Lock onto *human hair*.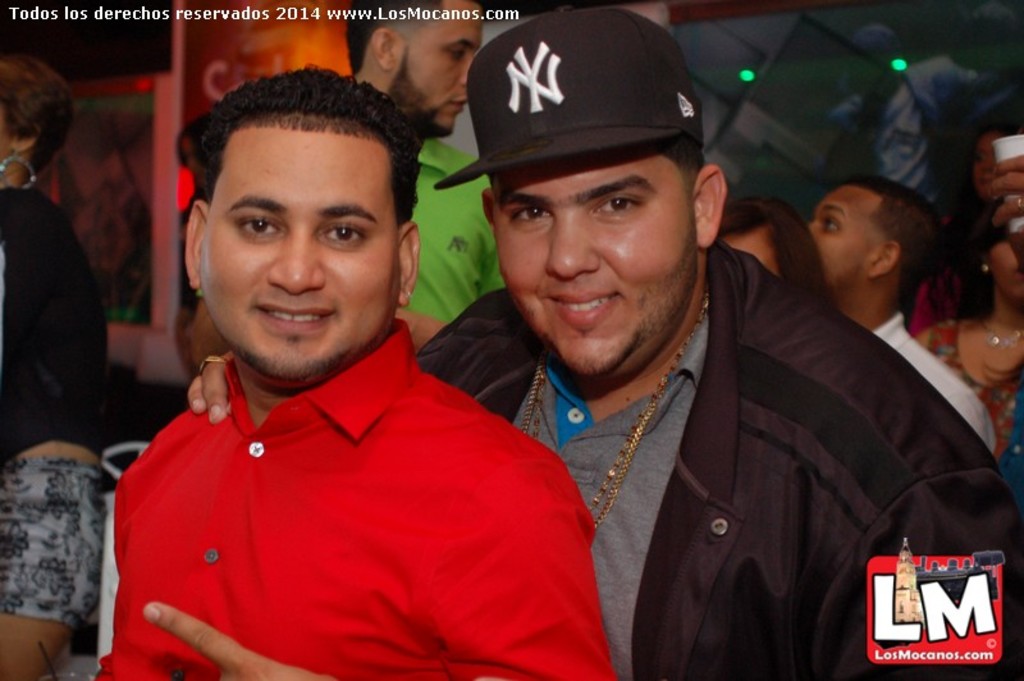
Locked: (950,201,1023,392).
